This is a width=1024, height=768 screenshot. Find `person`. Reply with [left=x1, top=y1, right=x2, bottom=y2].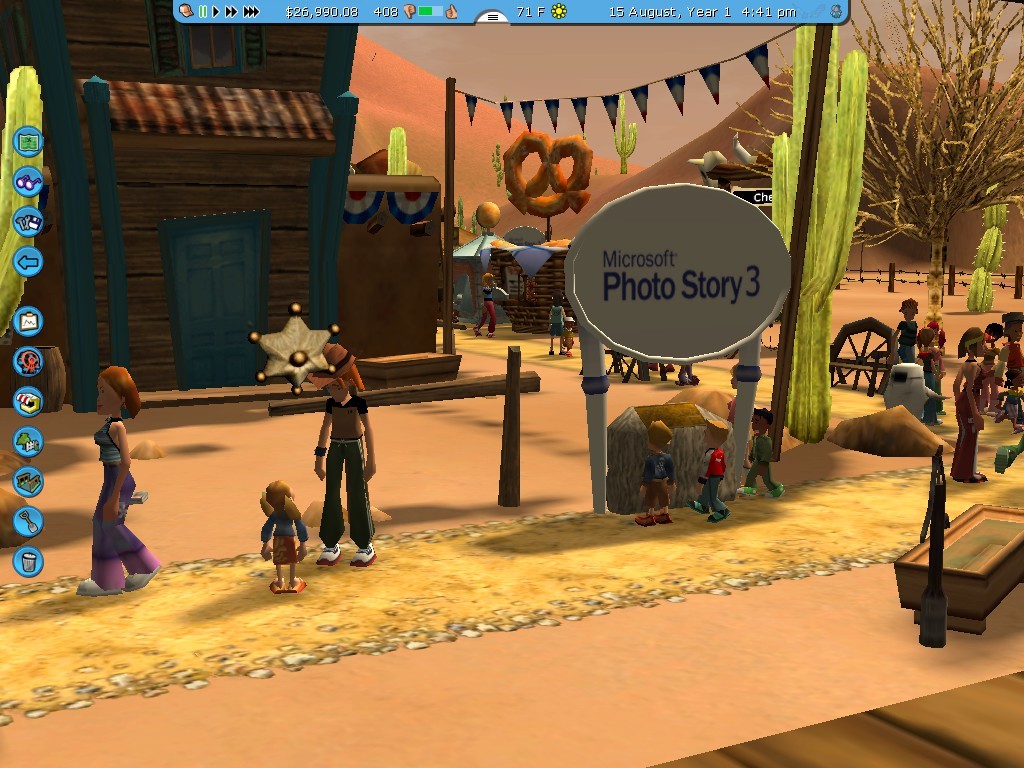
[left=68, top=362, right=164, bottom=598].
